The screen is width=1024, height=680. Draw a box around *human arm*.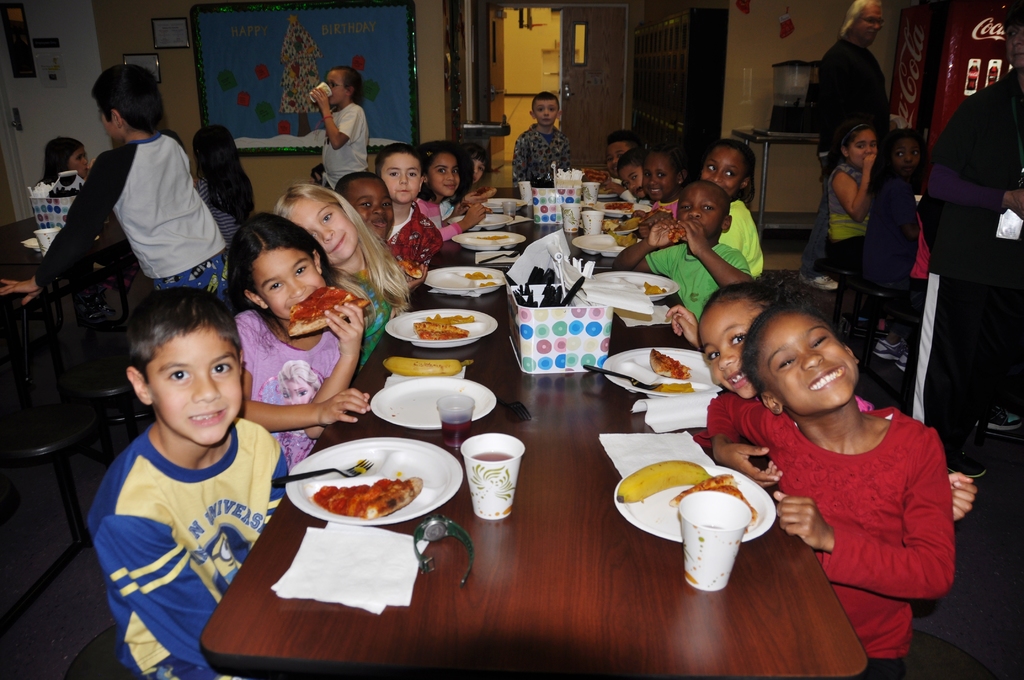
bbox=[421, 216, 446, 253].
